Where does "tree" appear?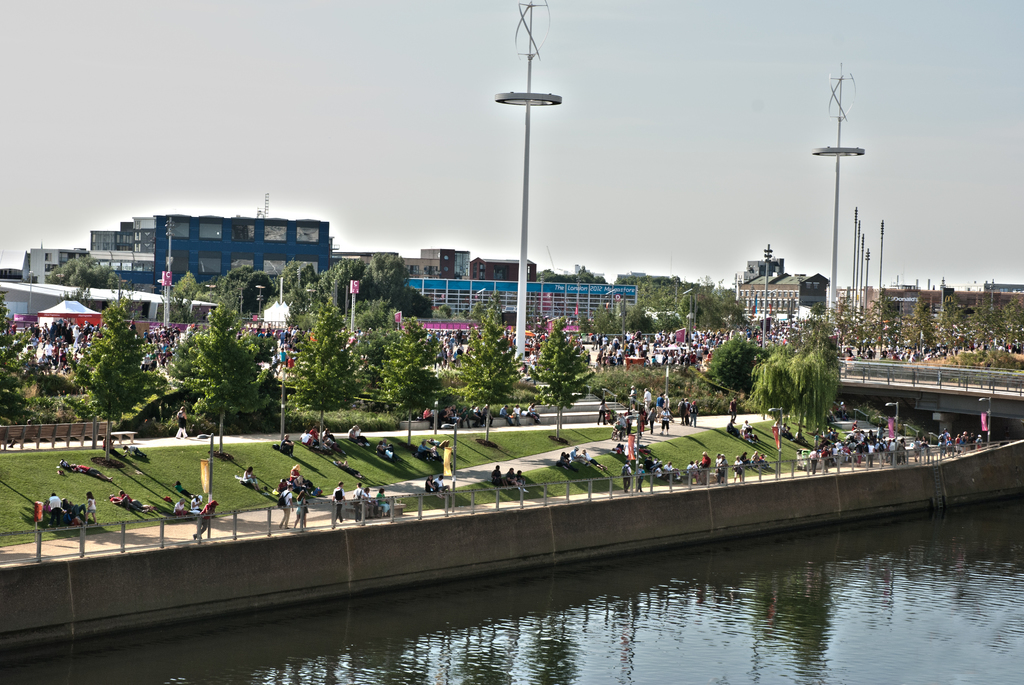
Appears at Rect(448, 308, 518, 437).
